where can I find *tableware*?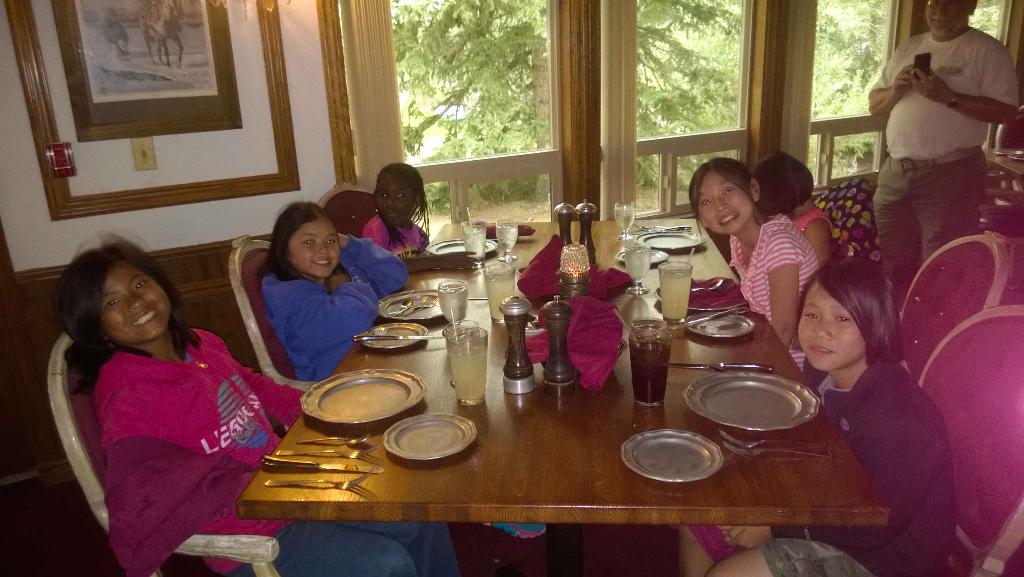
You can find it at <region>257, 452, 385, 474</region>.
